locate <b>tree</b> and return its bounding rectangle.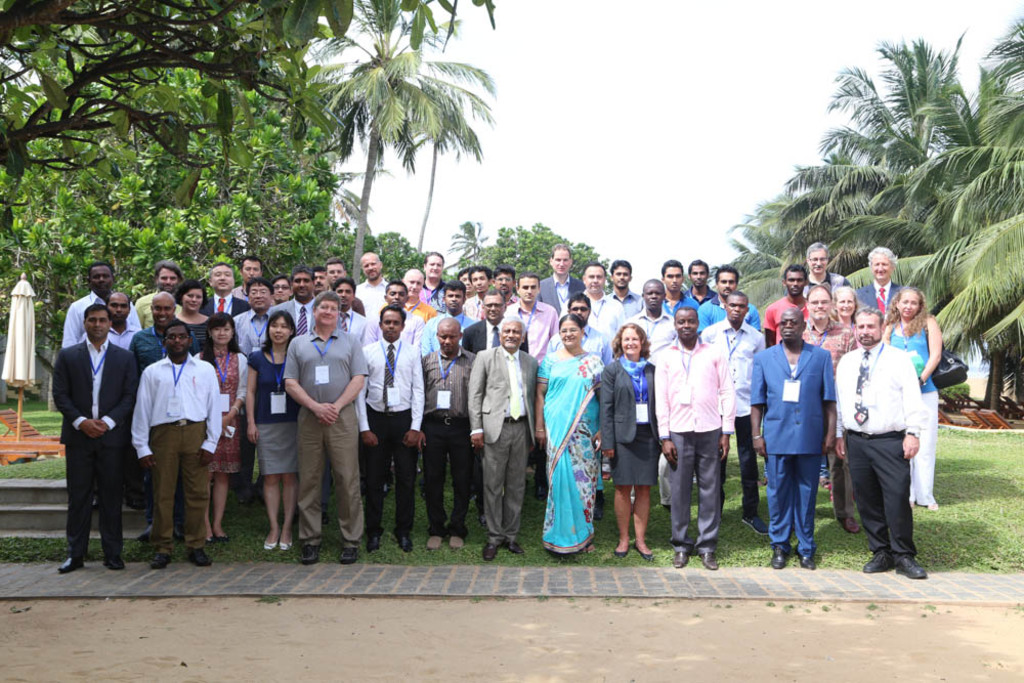
0 0 498 238.
